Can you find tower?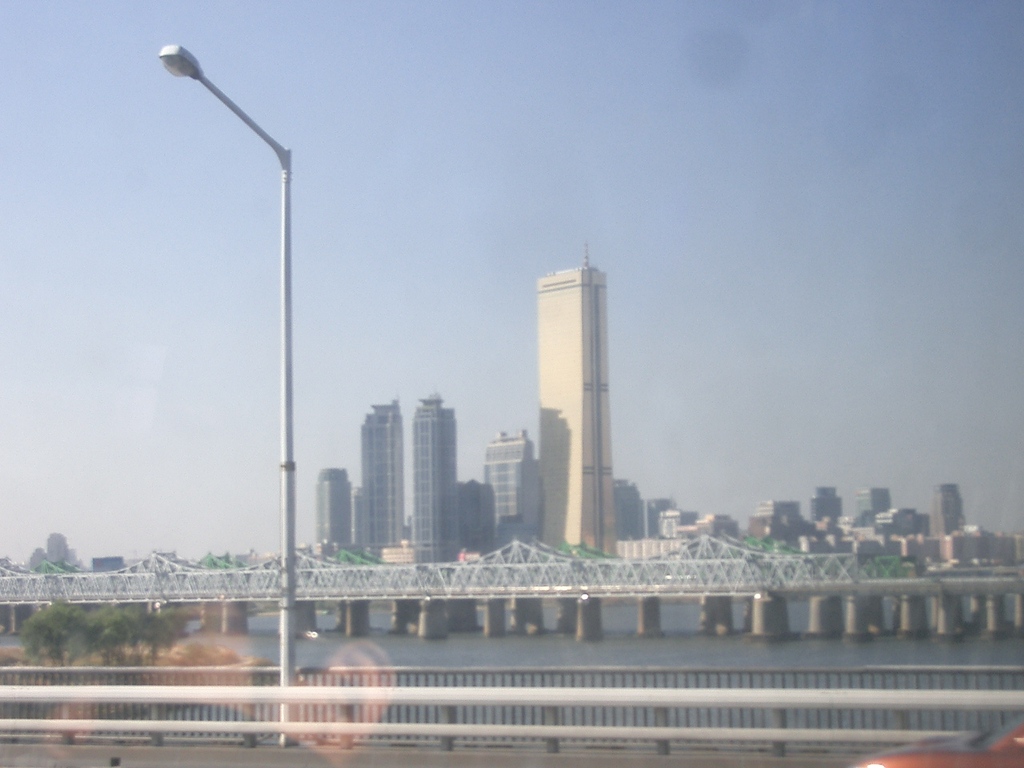
Yes, bounding box: bbox=[930, 482, 975, 550].
